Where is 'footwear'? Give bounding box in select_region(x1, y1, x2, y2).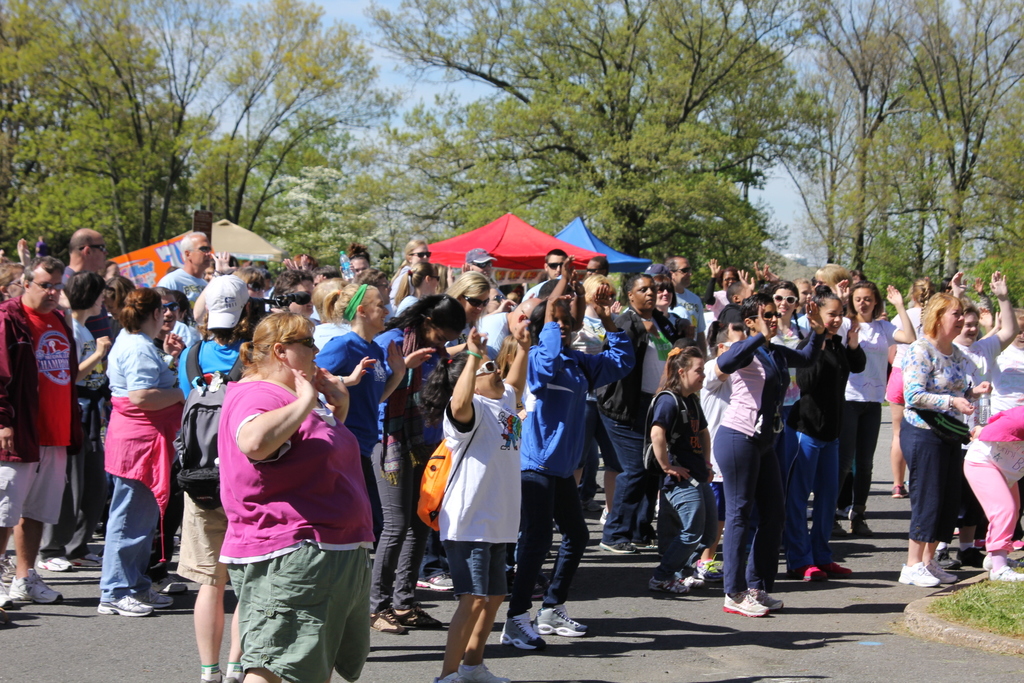
select_region(598, 540, 636, 550).
